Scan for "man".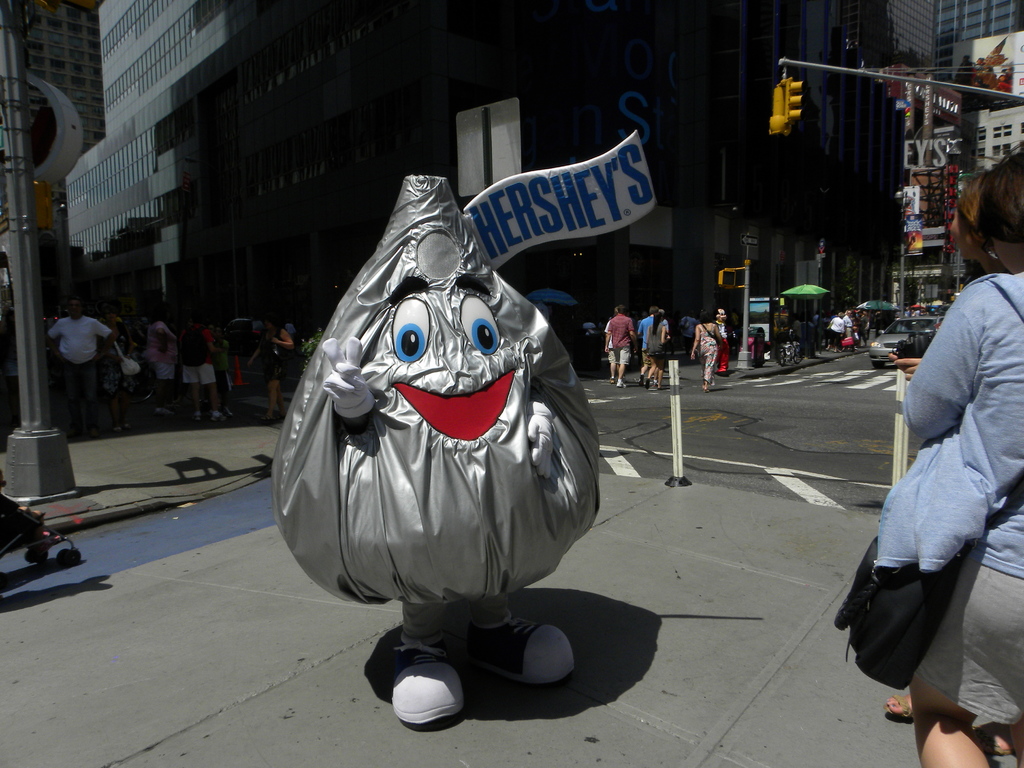
Scan result: [636,304,665,383].
